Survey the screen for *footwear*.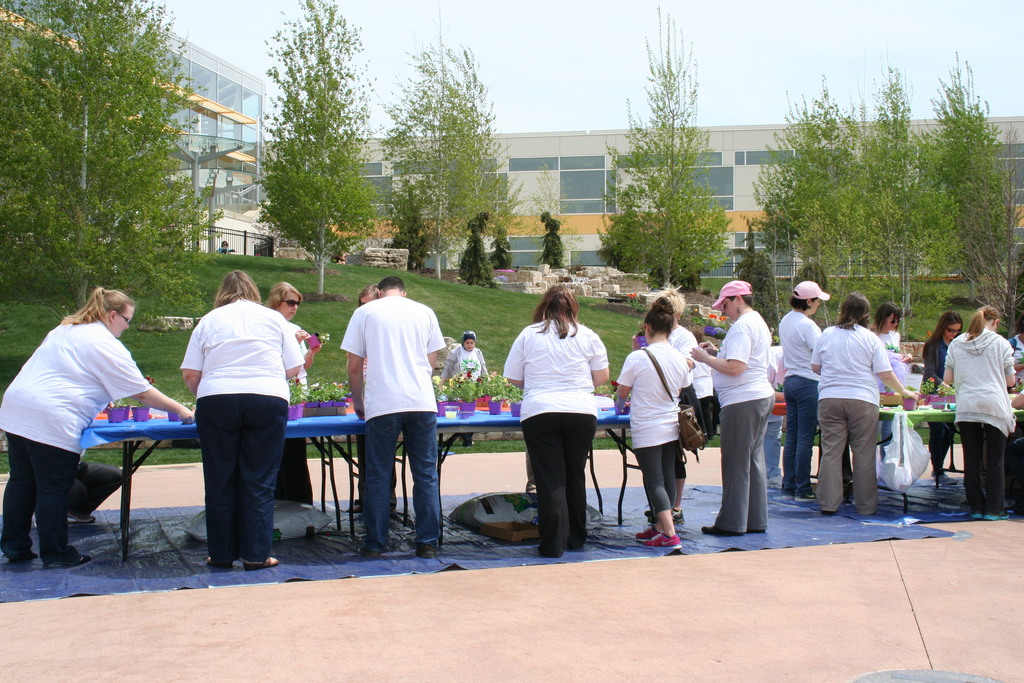
Survey found: pyautogui.locateOnScreen(241, 557, 276, 572).
